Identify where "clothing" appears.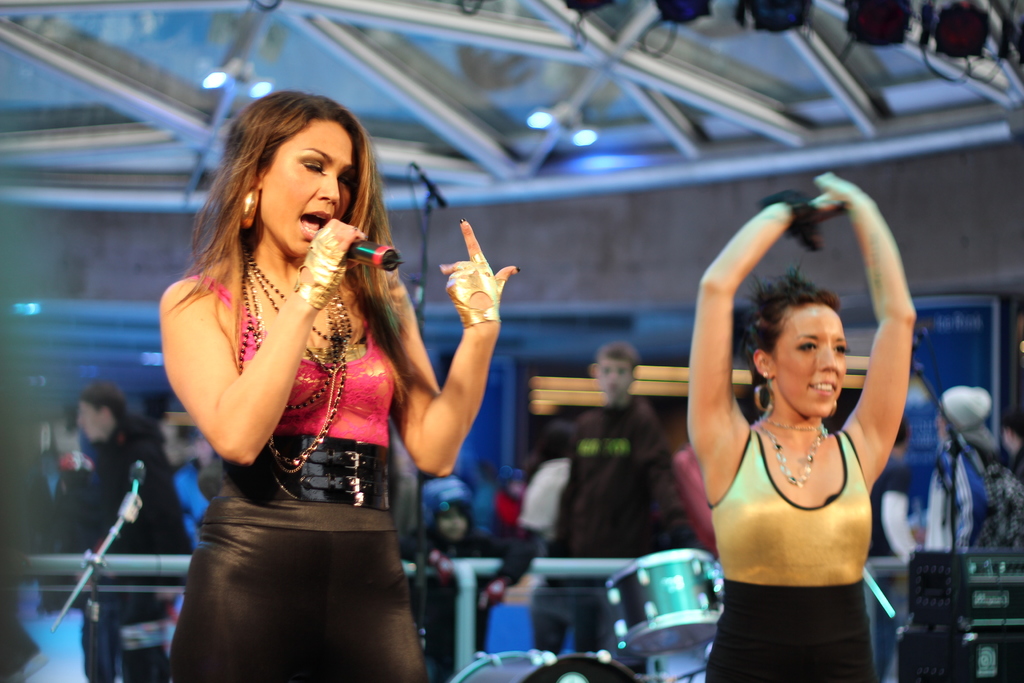
Appears at Rect(925, 438, 991, 562).
